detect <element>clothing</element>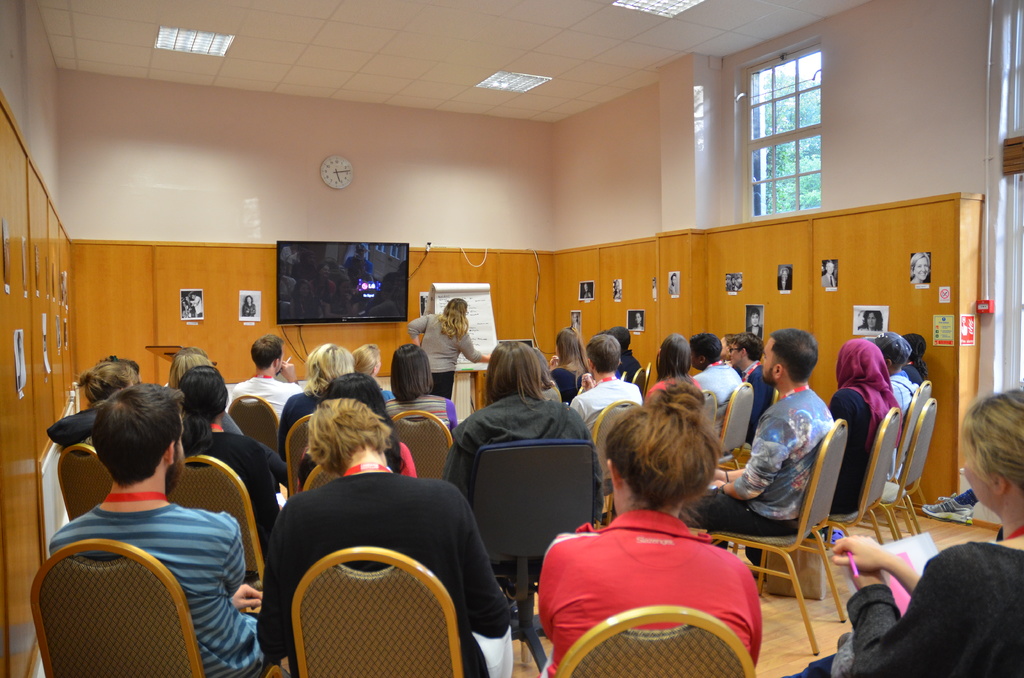
box=[47, 405, 102, 446]
